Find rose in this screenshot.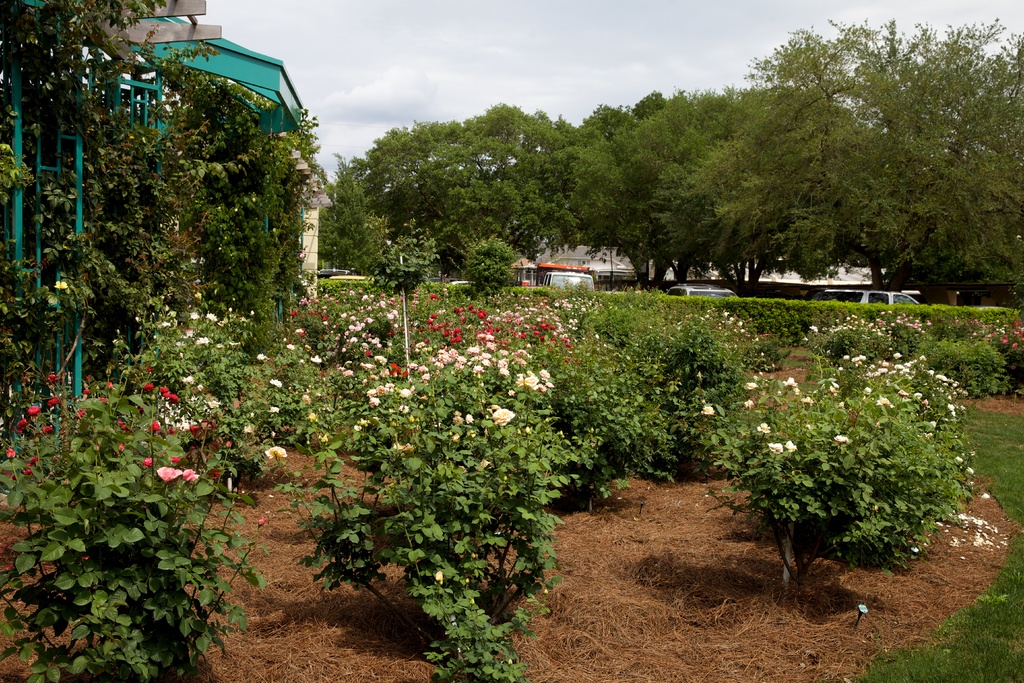
The bounding box for rose is crop(263, 445, 289, 459).
